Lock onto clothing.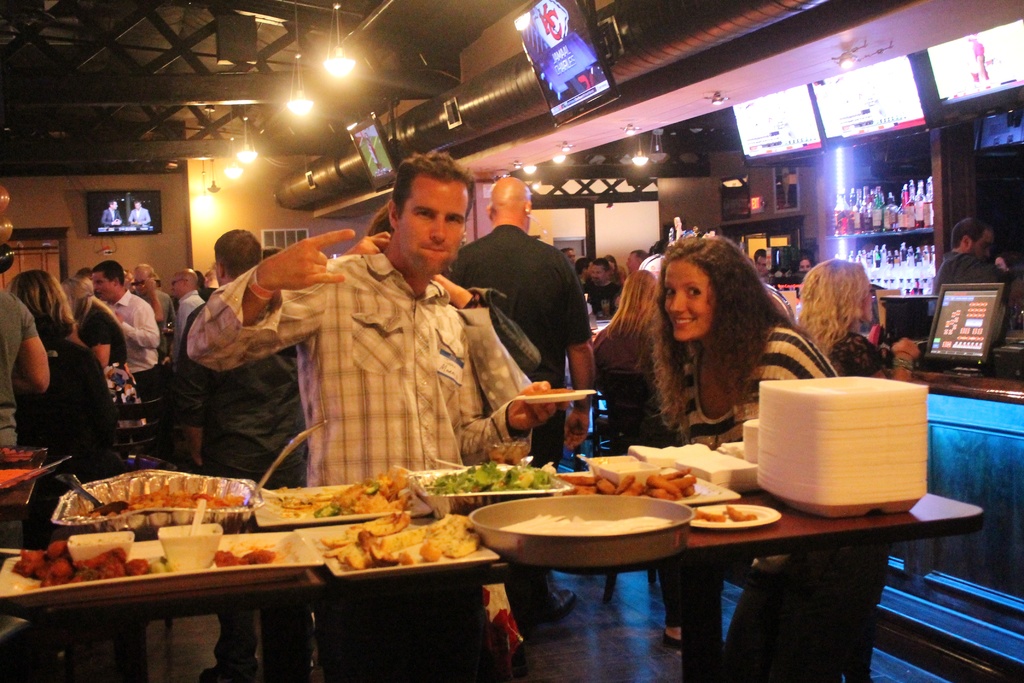
Locked: 685, 325, 873, 682.
